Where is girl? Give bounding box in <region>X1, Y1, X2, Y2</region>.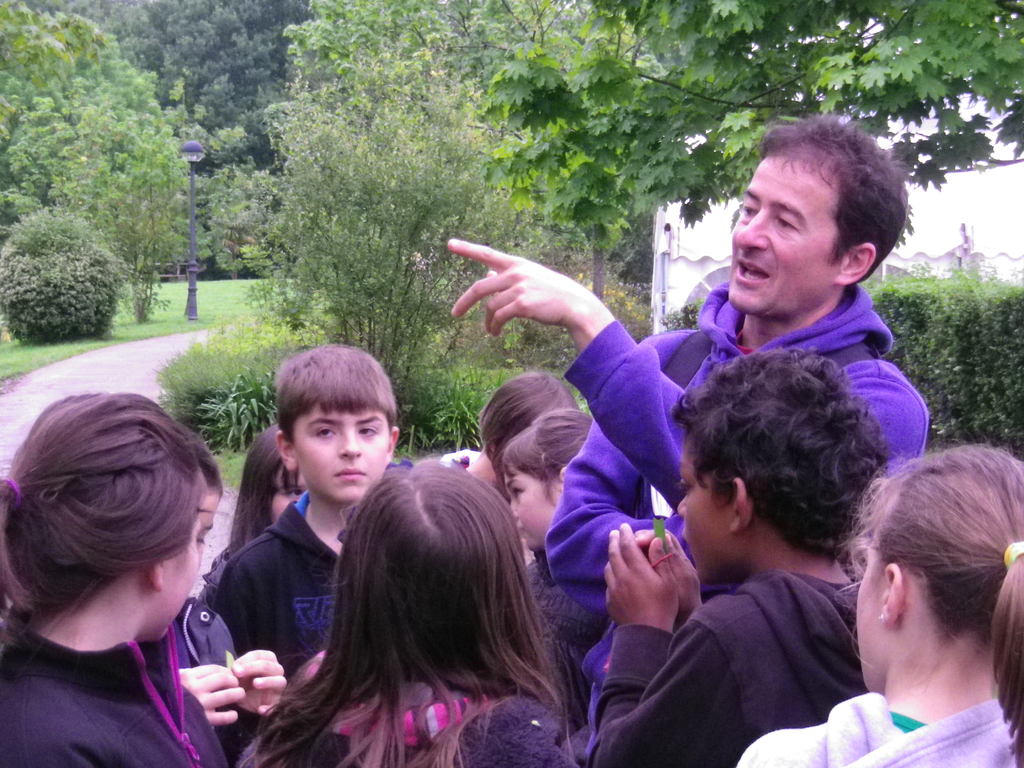
<region>236, 465, 570, 764</region>.
